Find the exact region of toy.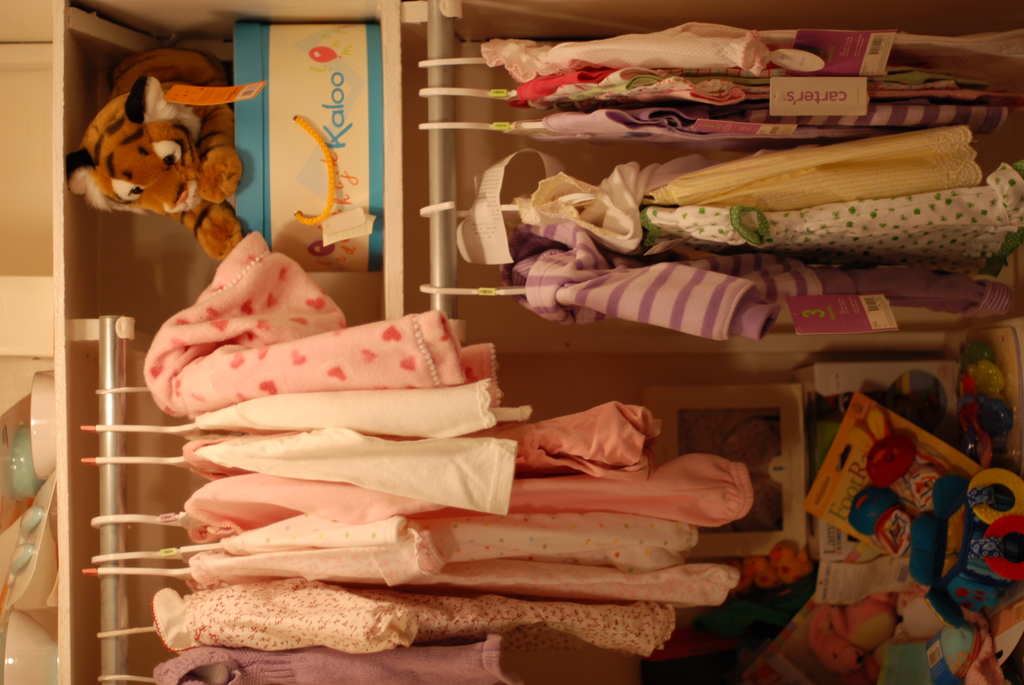
Exact region: x1=74, y1=68, x2=227, y2=249.
